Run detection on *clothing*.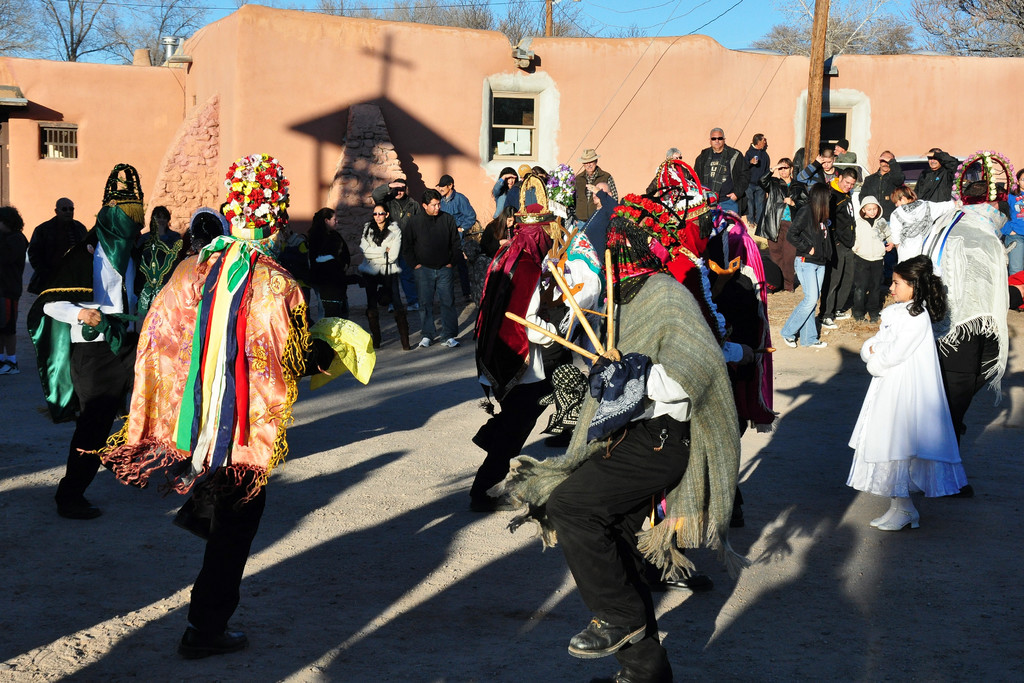
Result: 776,197,834,336.
